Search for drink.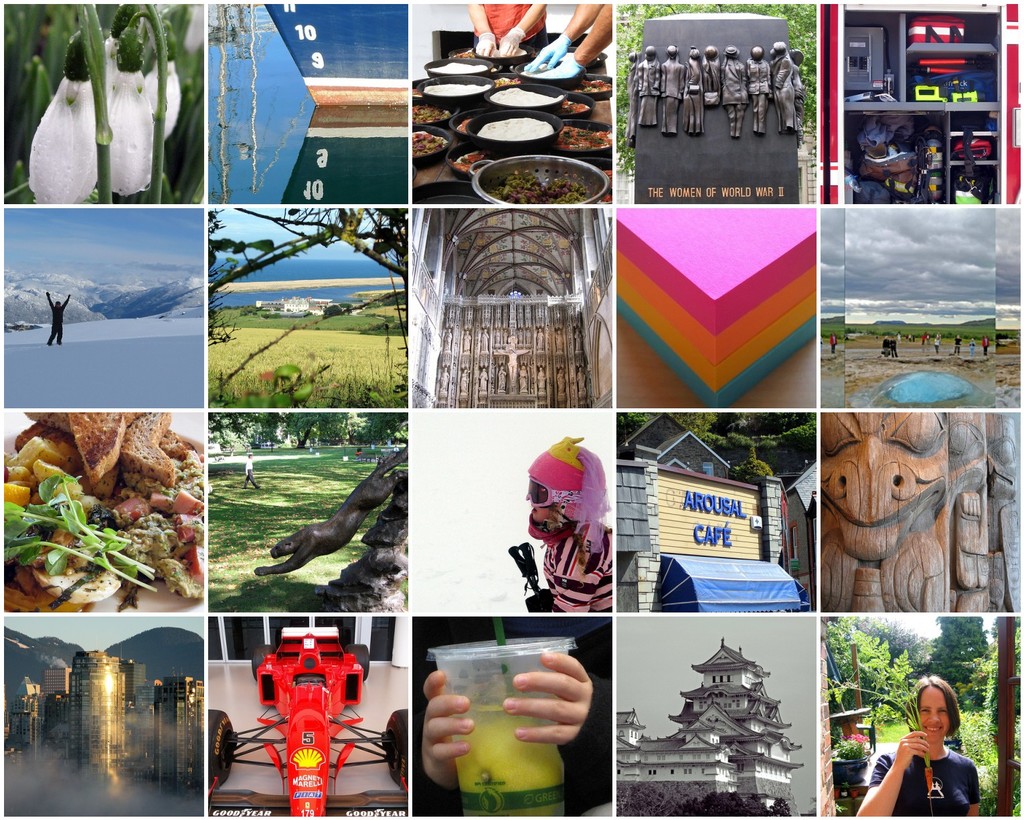
Found at detection(407, 648, 574, 790).
